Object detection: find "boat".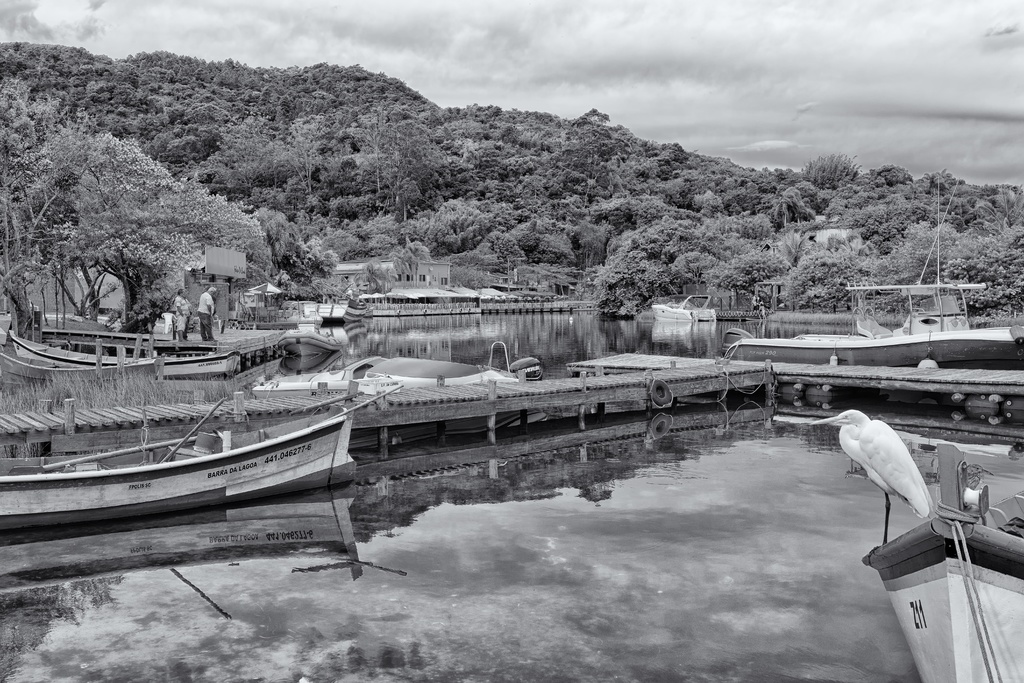
<region>649, 297, 721, 324</region>.
